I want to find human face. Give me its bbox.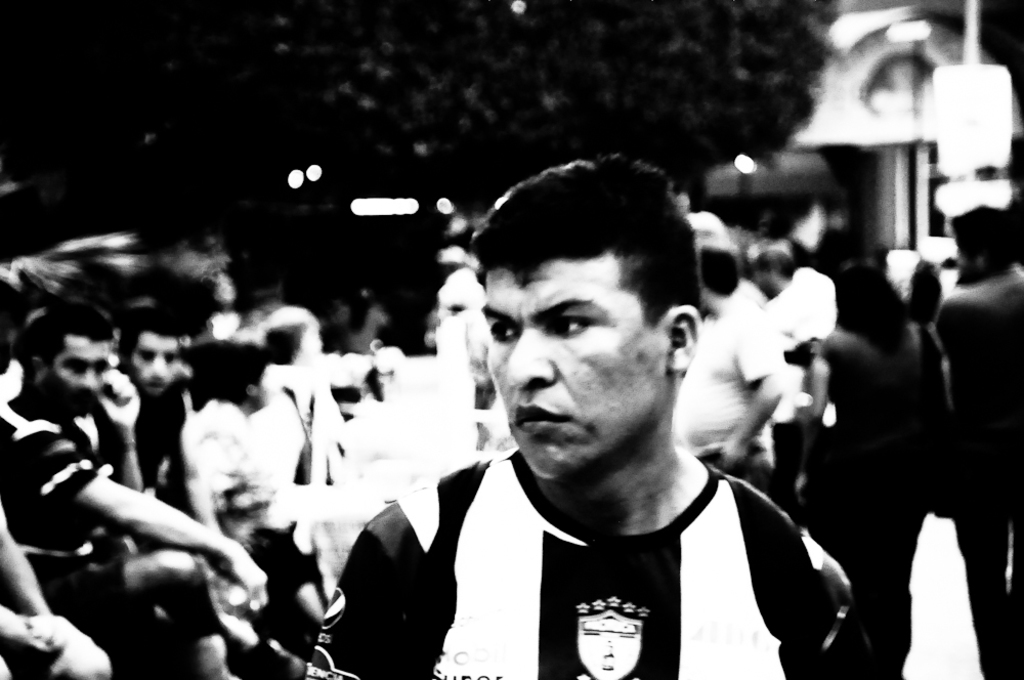
left=486, top=259, right=675, bottom=478.
